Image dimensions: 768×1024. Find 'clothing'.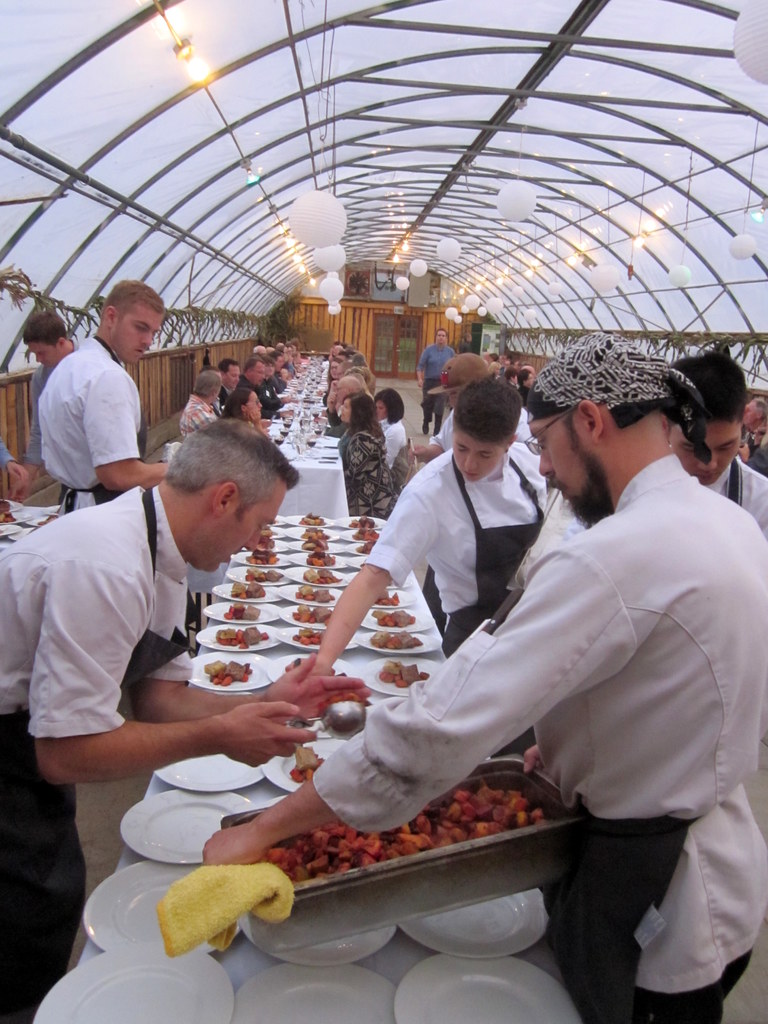
<bbox>238, 373, 278, 422</bbox>.
